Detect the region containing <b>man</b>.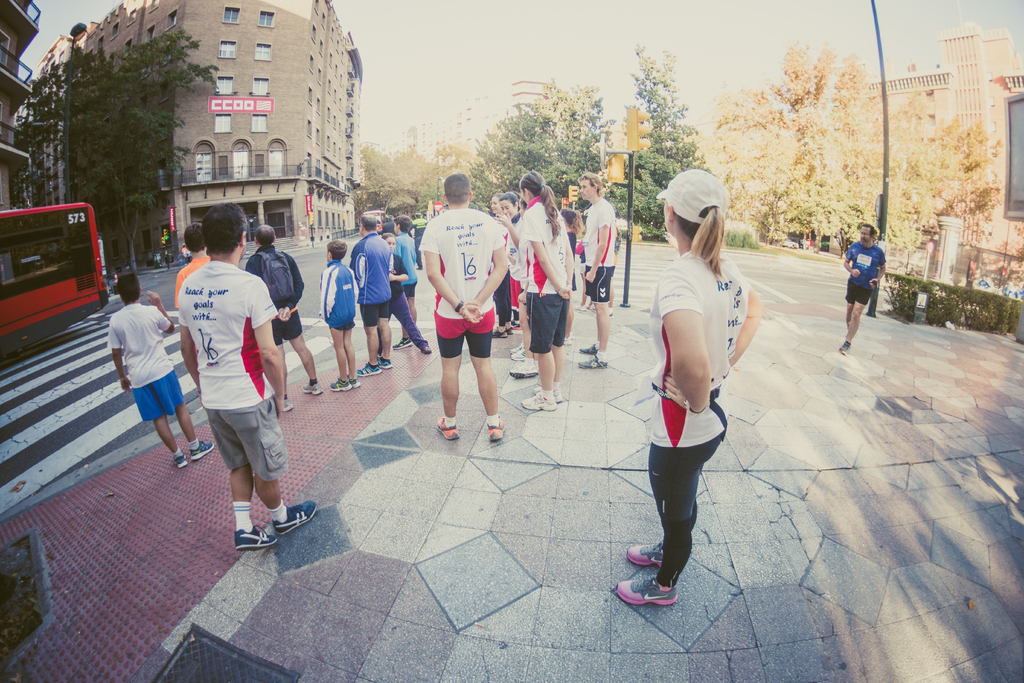
select_region(842, 220, 881, 353).
